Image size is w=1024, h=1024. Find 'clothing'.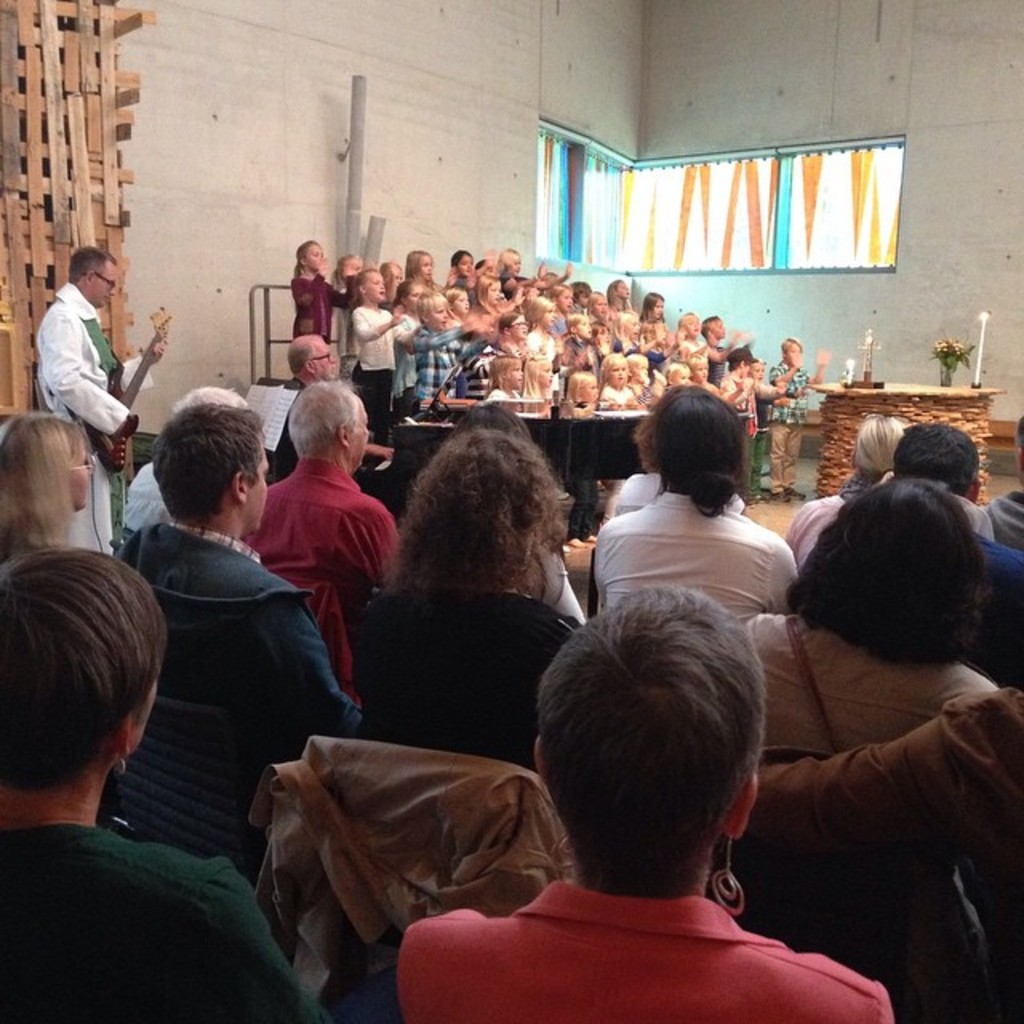
574/494/795/648.
